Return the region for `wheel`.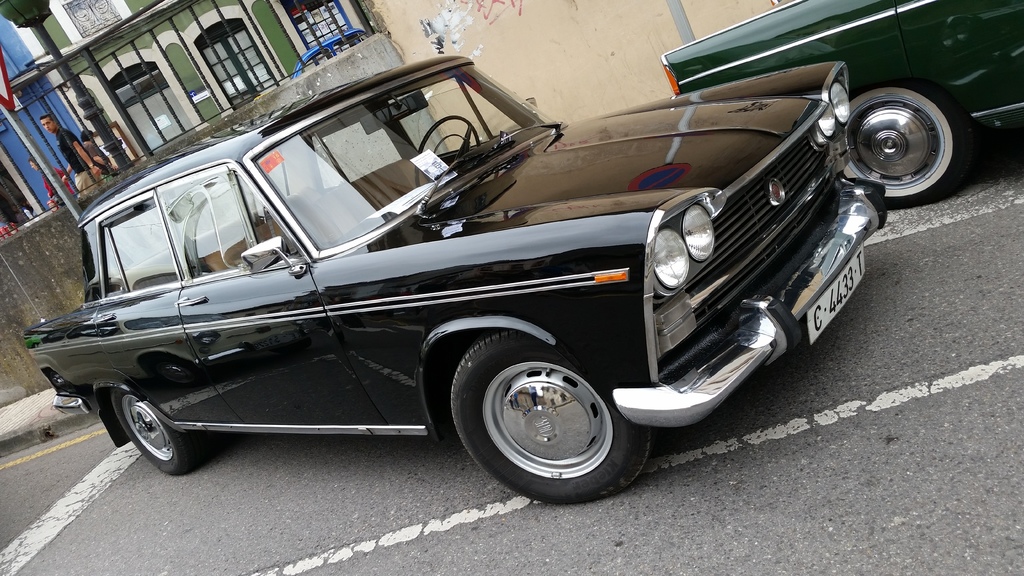
(448,334,637,488).
